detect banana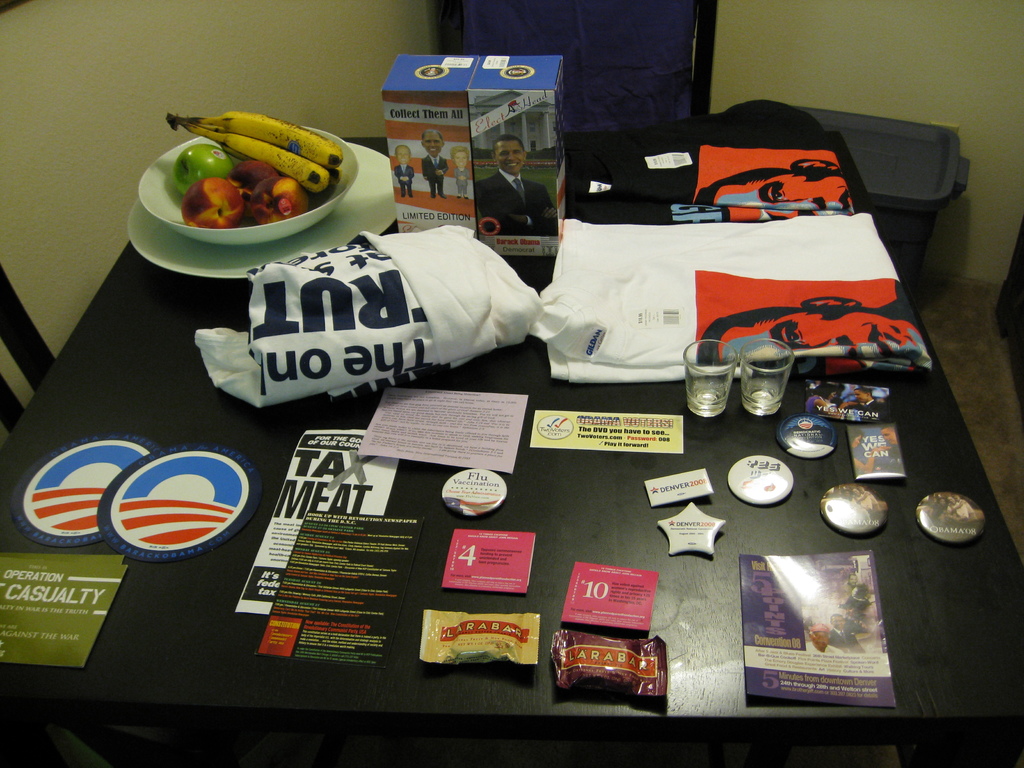
325:166:342:181
